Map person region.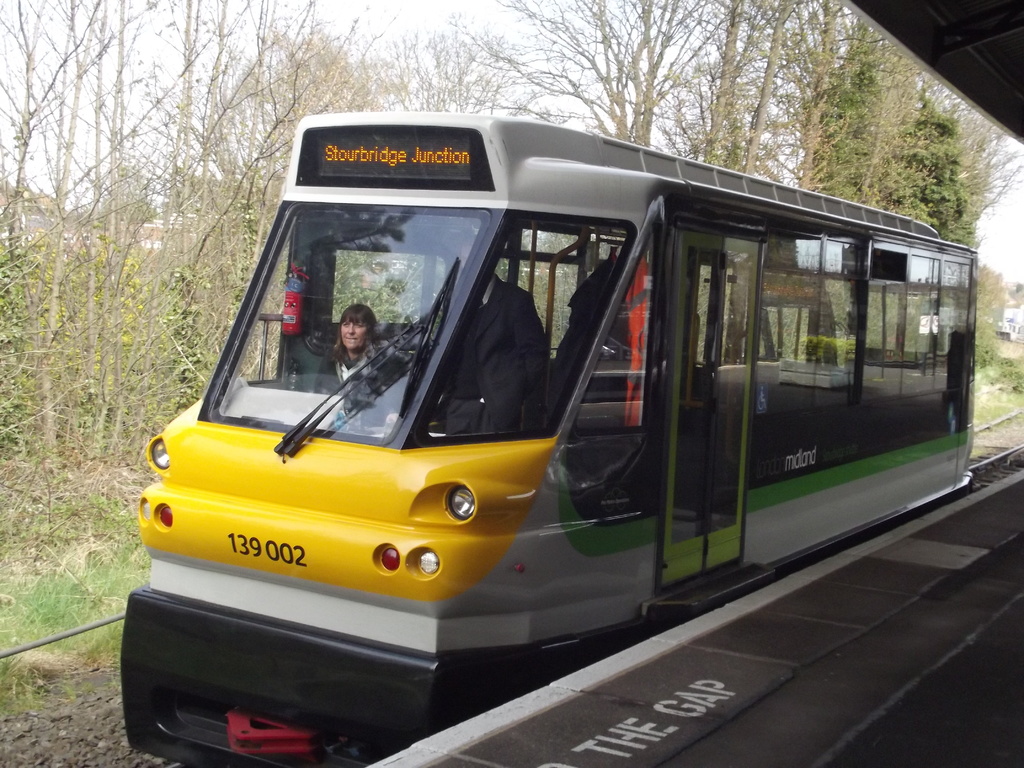
Mapped to box=[431, 268, 552, 433].
